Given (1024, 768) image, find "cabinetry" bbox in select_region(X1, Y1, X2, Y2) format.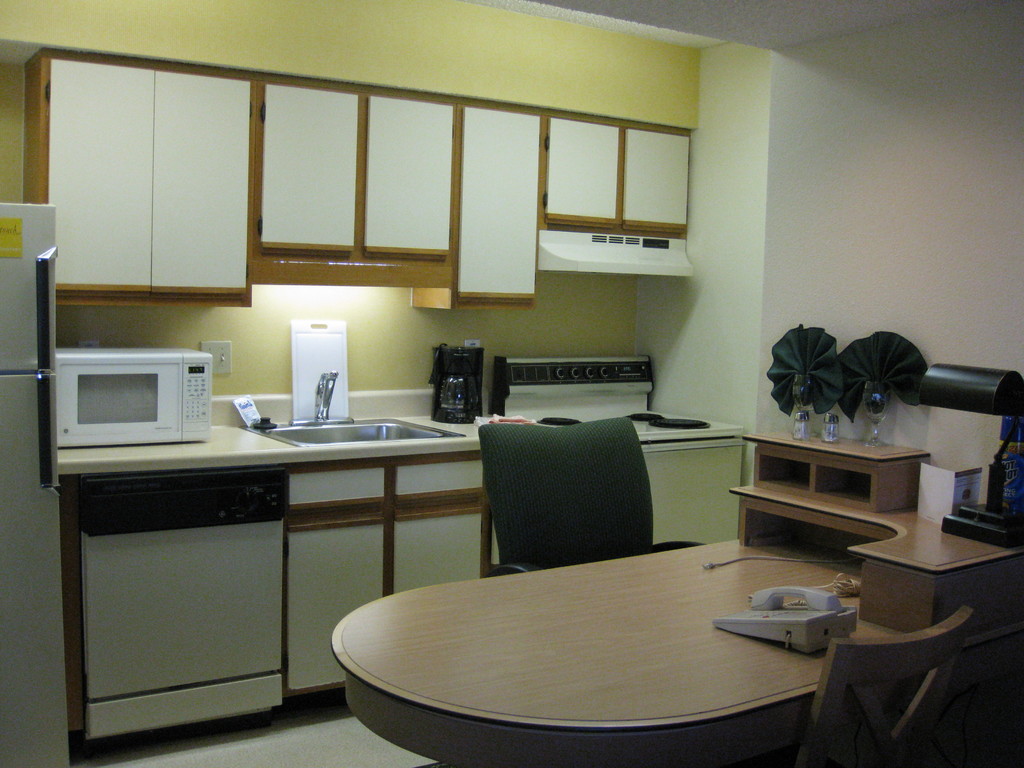
select_region(47, 60, 159, 291).
